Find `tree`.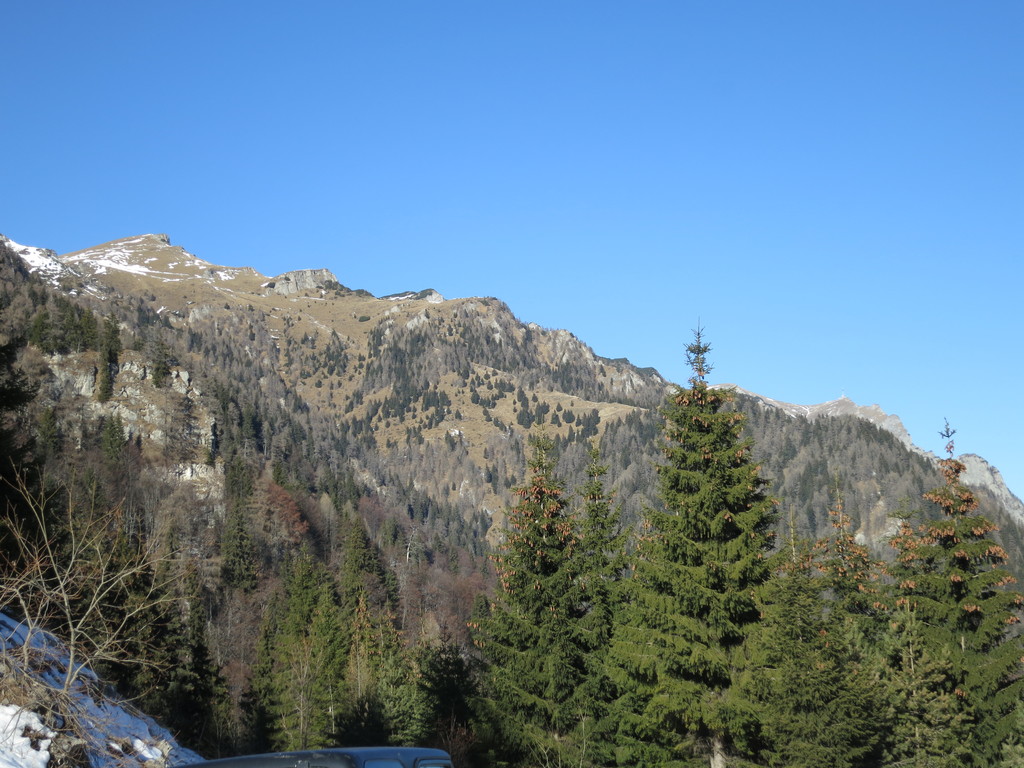
select_region(714, 559, 895, 767).
